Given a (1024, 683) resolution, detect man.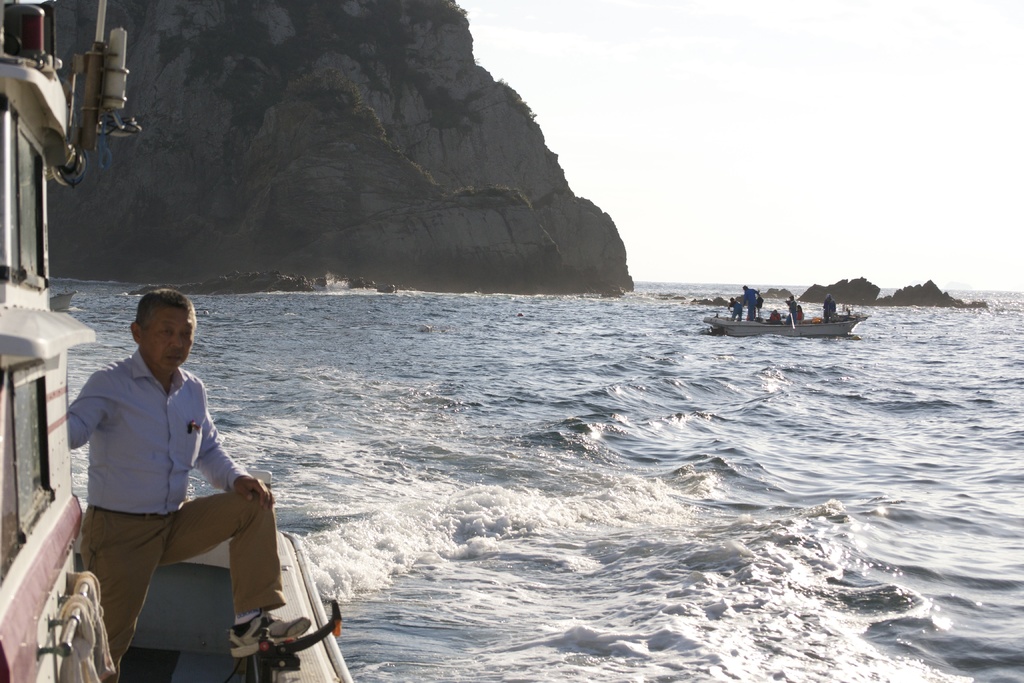
[55, 271, 279, 677].
